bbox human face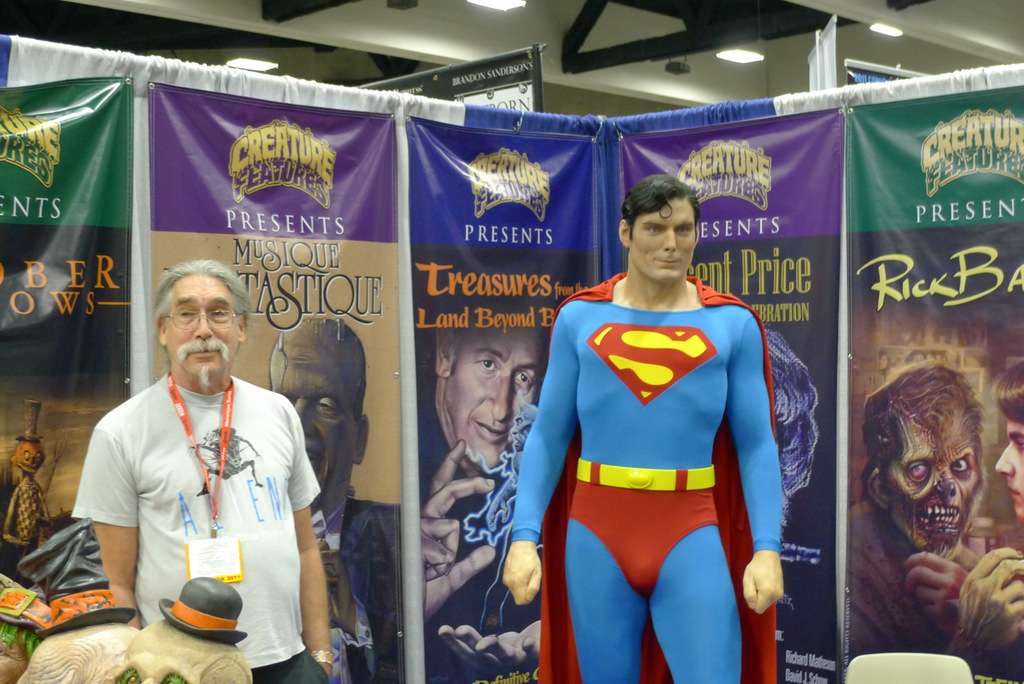
pyautogui.locateOnScreen(891, 411, 977, 557)
